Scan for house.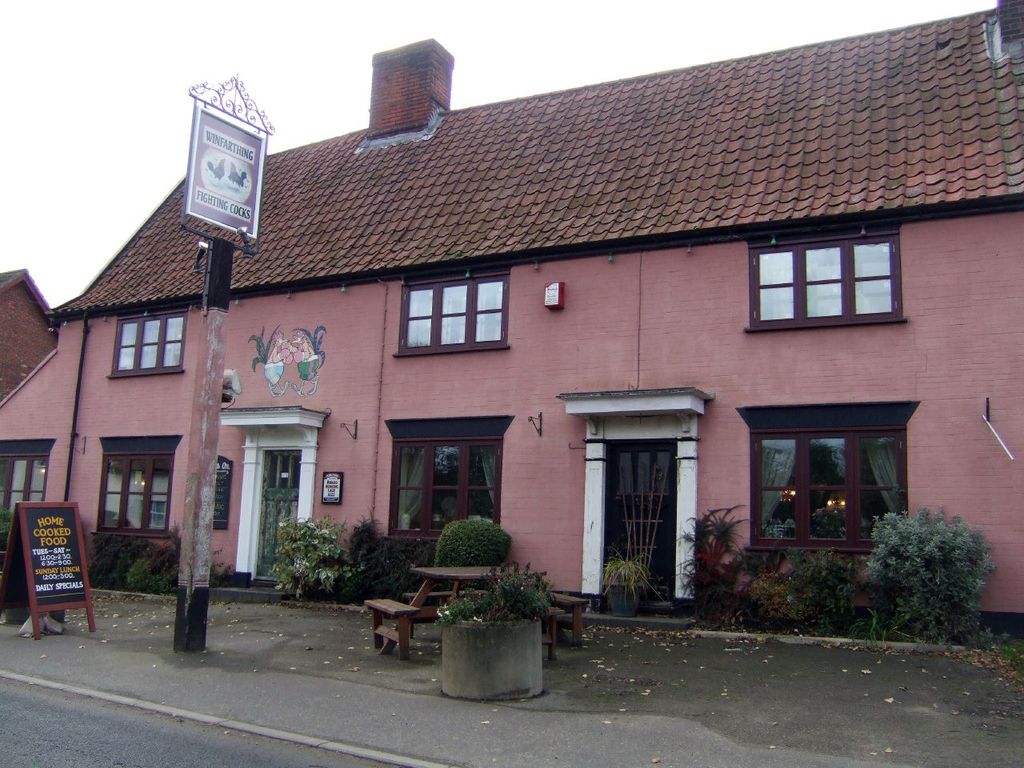
Scan result: crop(0, 0, 1023, 663).
